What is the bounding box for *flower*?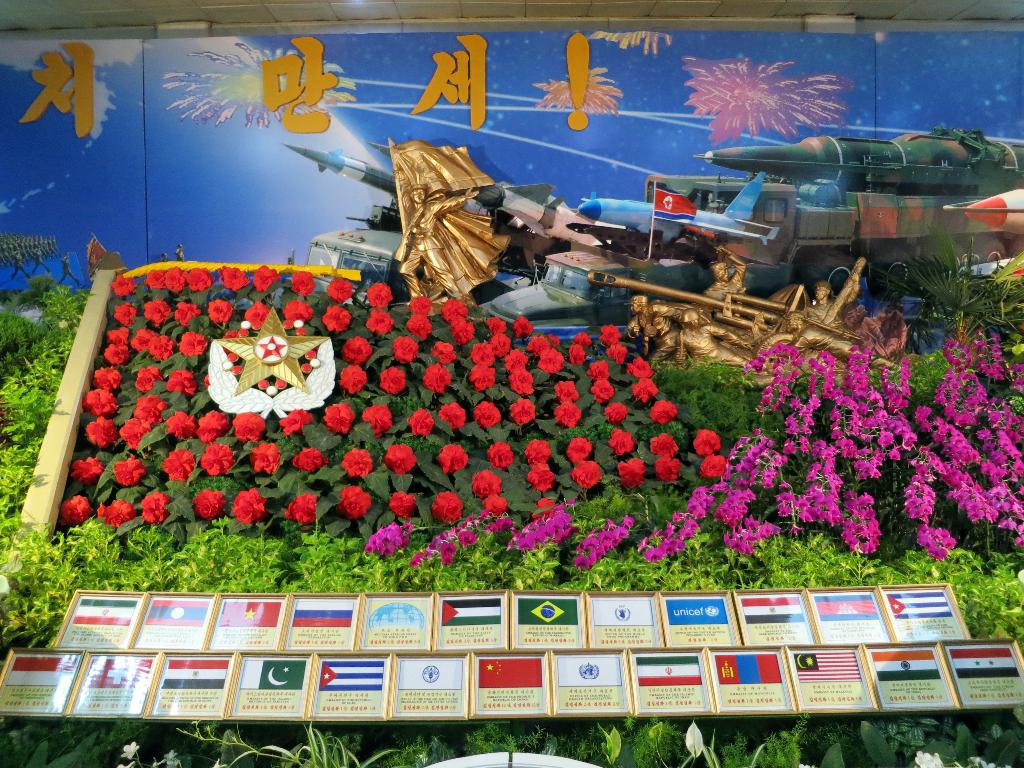
region(244, 301, 271, 329).
